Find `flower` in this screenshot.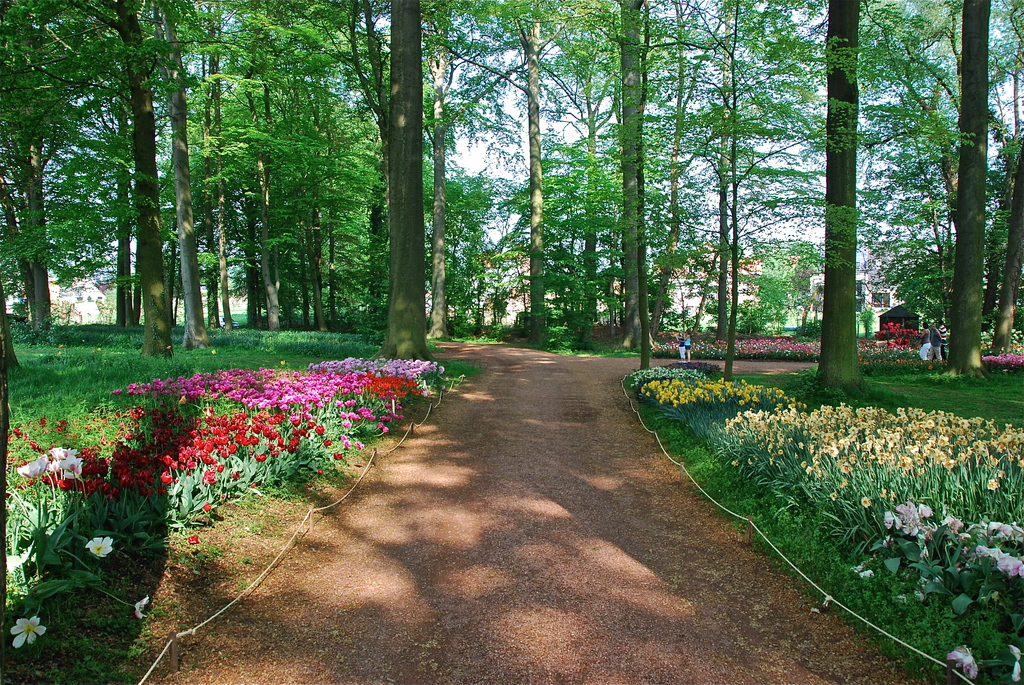
The bounding box for `flower` is rect(86, 533, 113, 556).
